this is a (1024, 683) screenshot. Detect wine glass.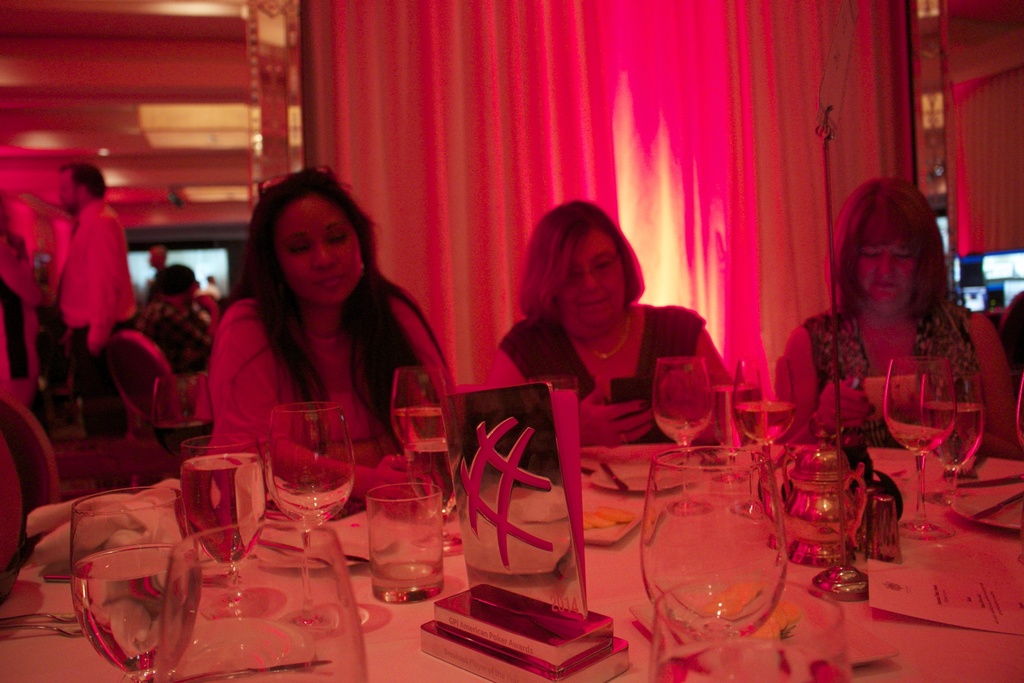
l=387, t=365, r=450, b=448.
